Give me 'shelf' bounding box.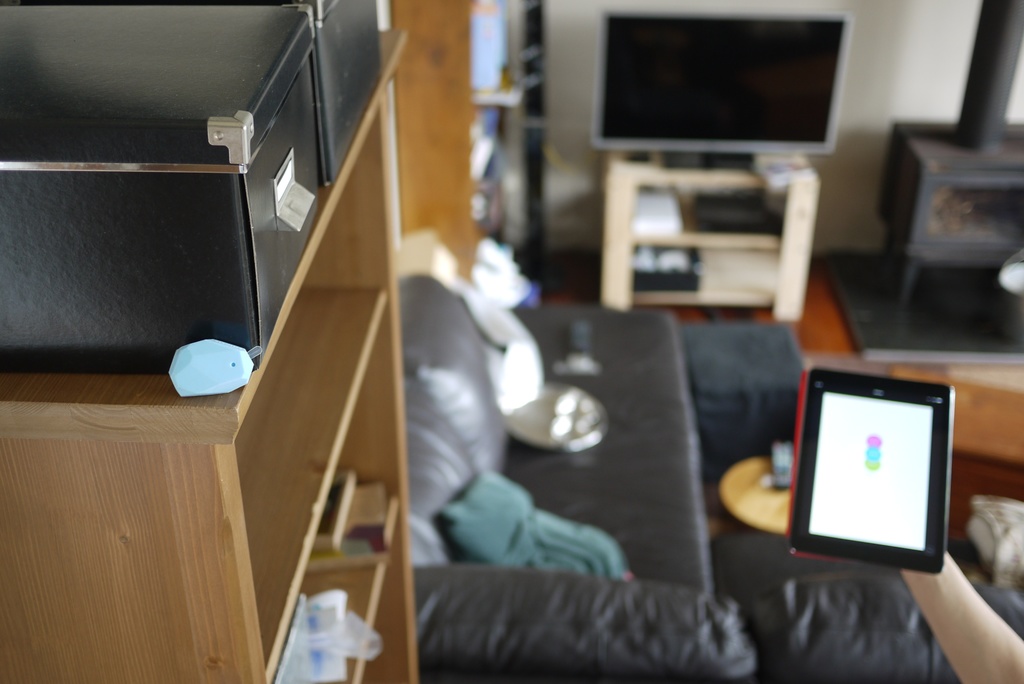
bbox(0, 0, 429, 681).
